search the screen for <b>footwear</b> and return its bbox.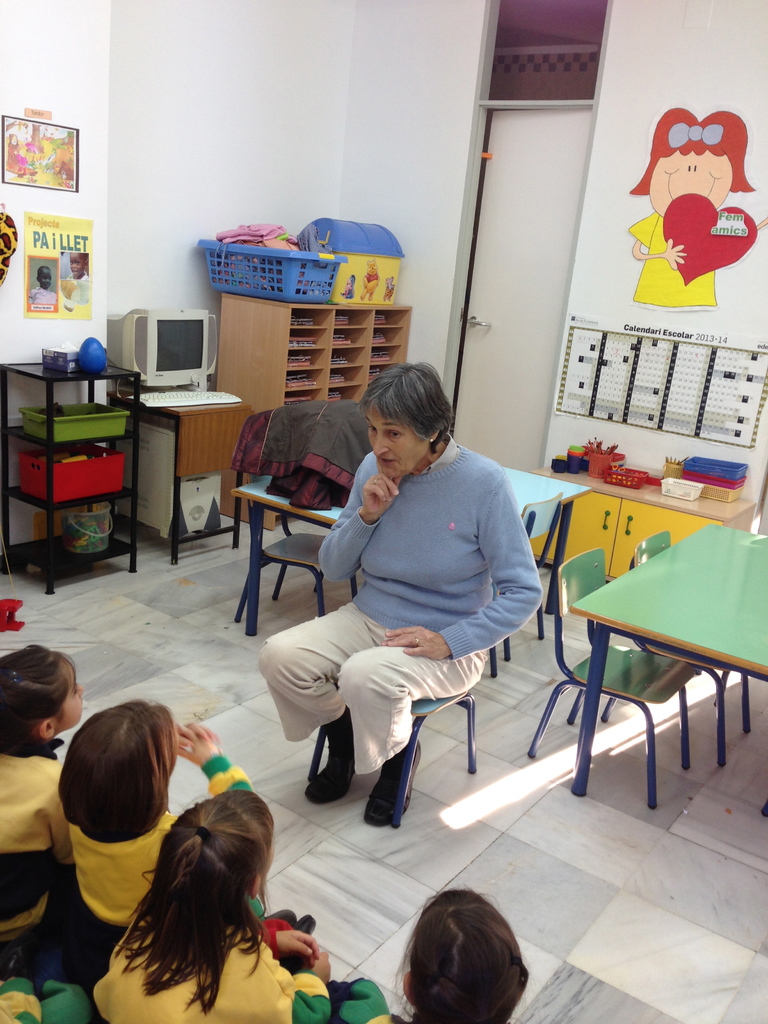
Found: region(268, 902, 298, 944).
